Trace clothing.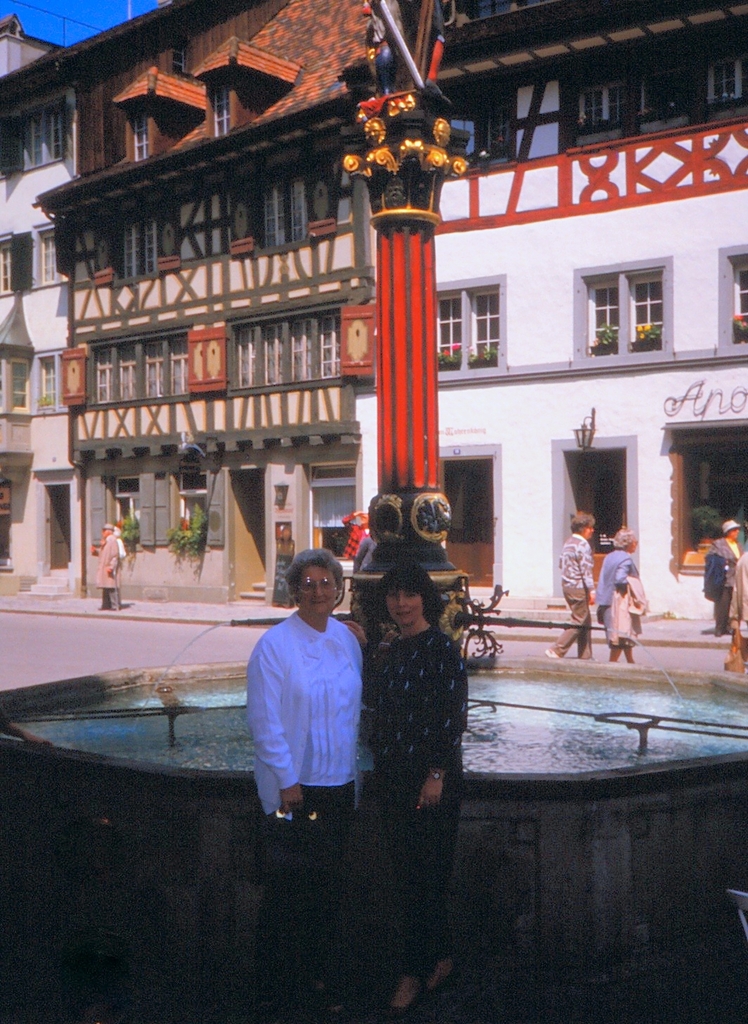
Traced to (609,587,637,654).
